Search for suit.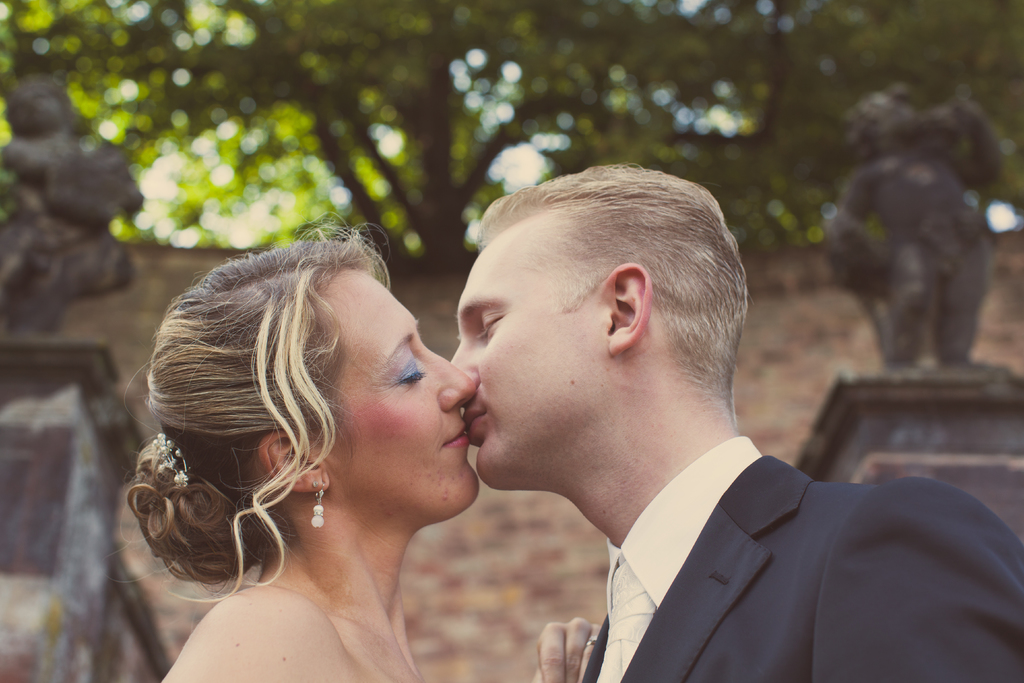
Found at <region>586, 431, 1023, 679</region>.
